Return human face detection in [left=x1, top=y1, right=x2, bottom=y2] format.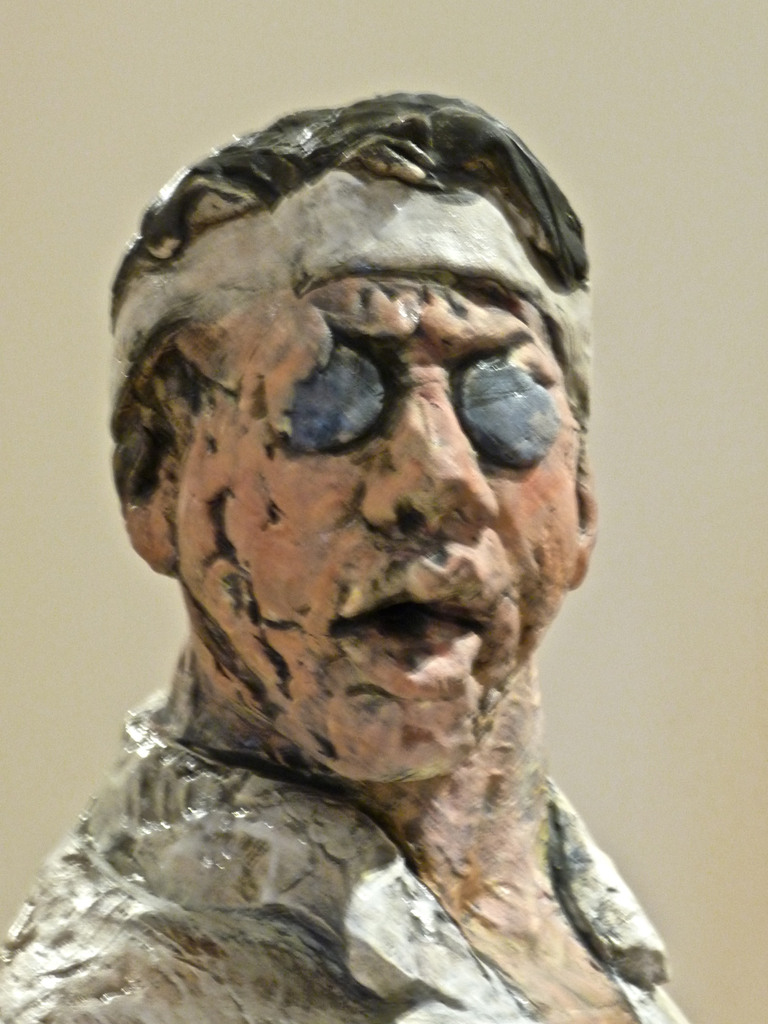
[left=183, top=279, right=584, bottom=776].
